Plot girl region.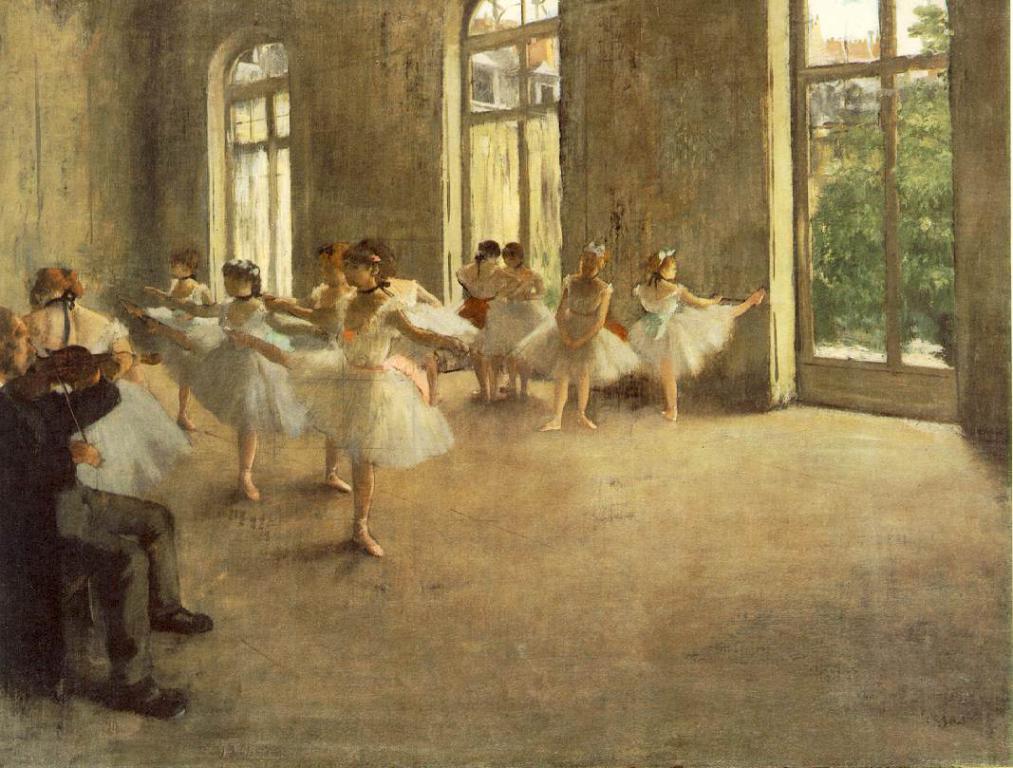
Plotted at rect(221, 237, 474, 562).
